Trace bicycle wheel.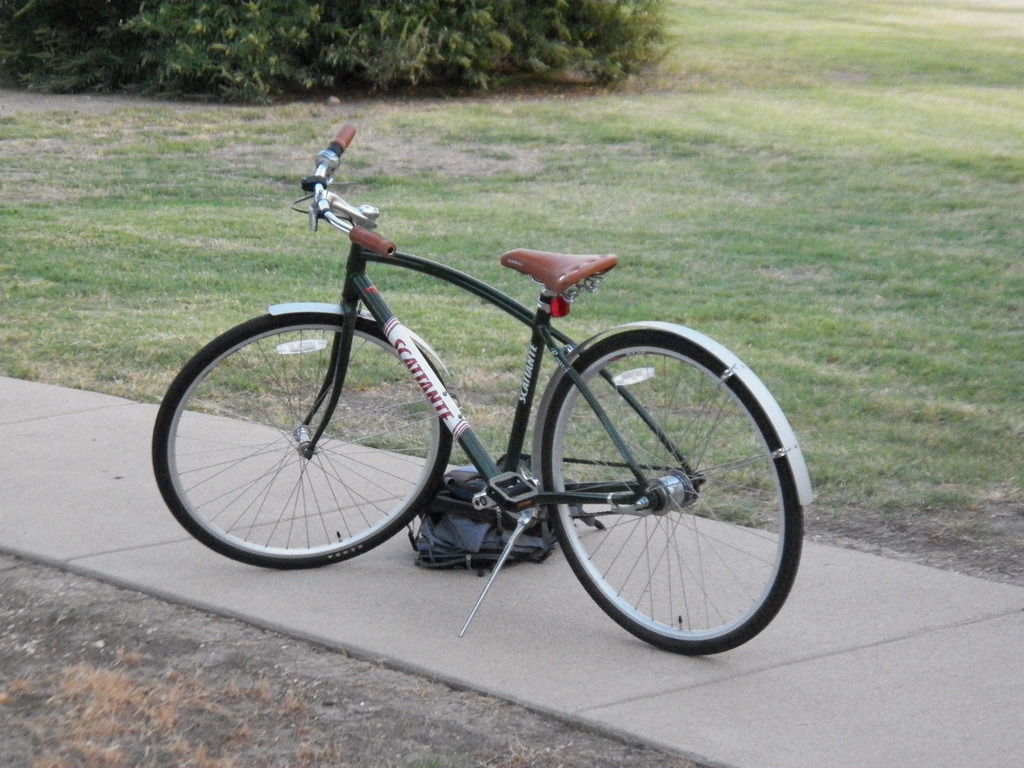
Traced to 149, 314, 457, 570.
